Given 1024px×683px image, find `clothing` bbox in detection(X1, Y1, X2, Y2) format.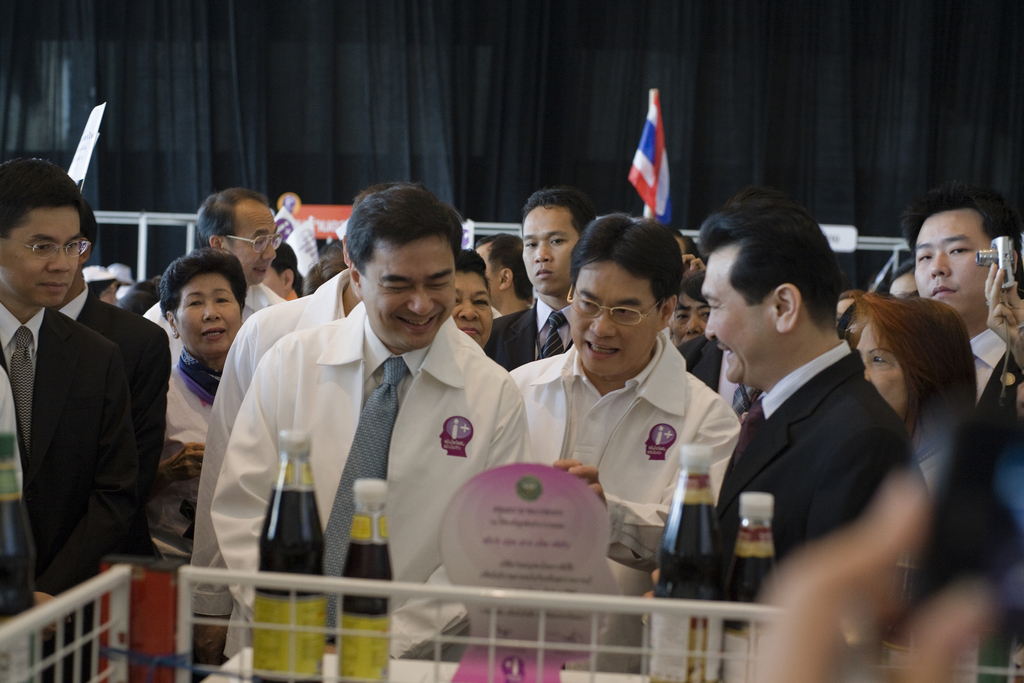
detection(189, 267, 354, 605).
